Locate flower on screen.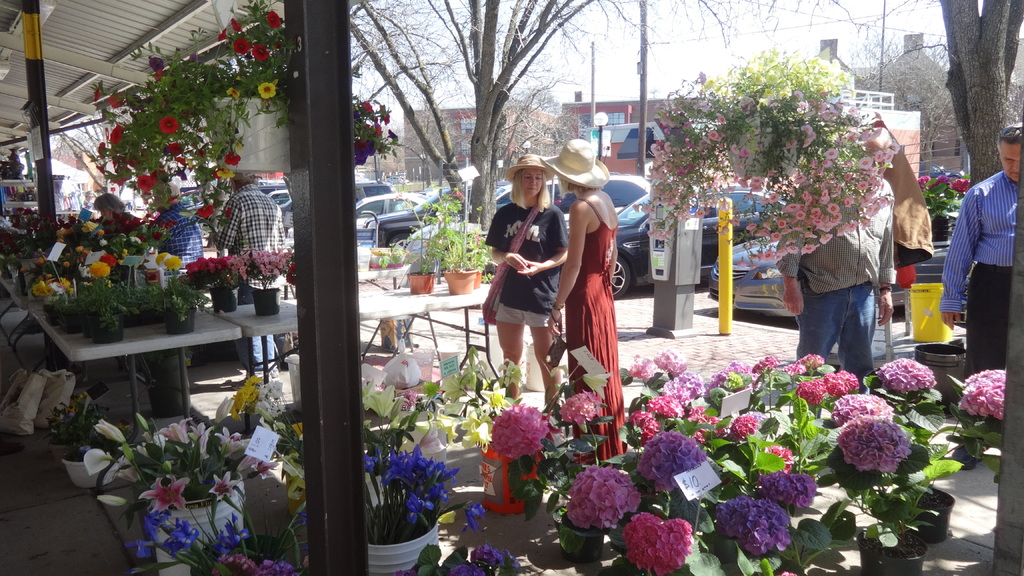
On screen at 65,402,76,420.
